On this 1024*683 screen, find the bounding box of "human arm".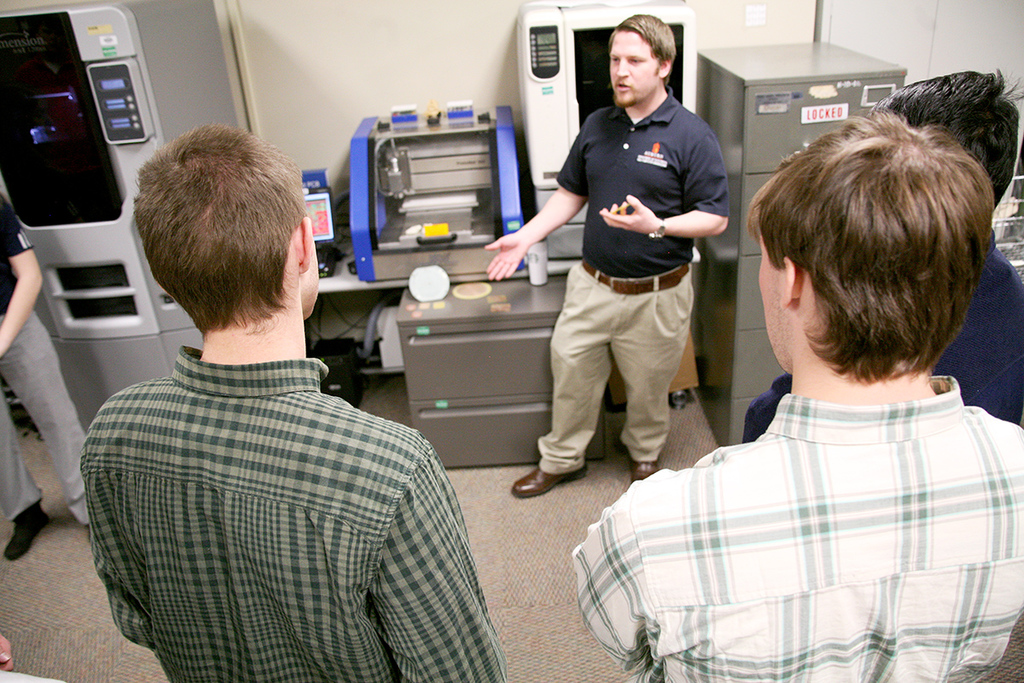
Bounding box: pyautogui.locateOnScreen(0, 193, 44, 362).
